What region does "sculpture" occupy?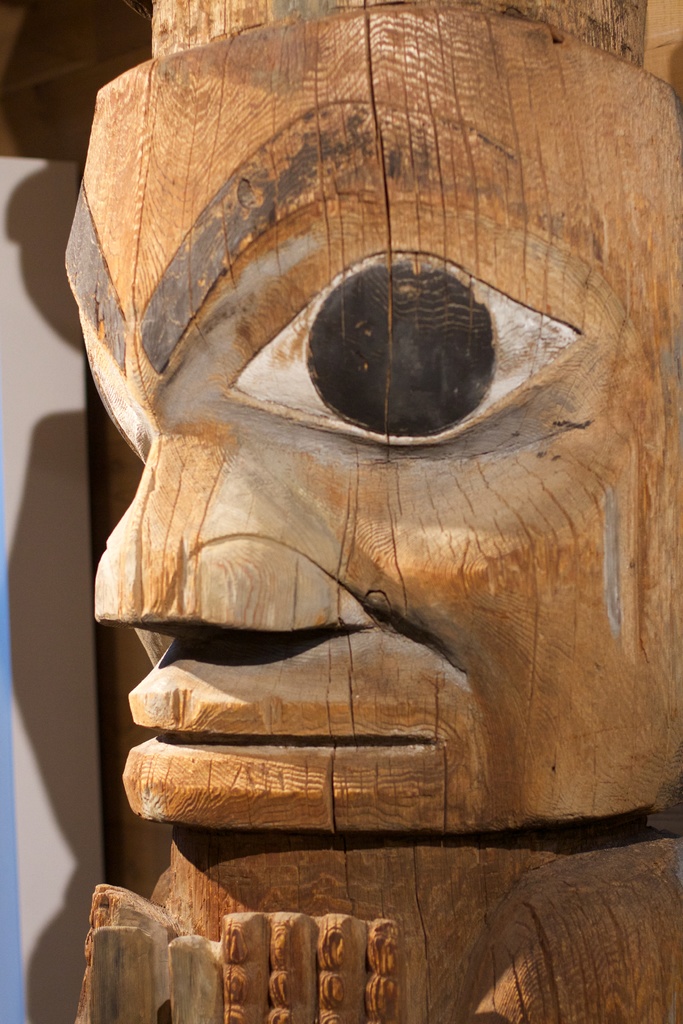
box=[0, 0, 682, 1023].
